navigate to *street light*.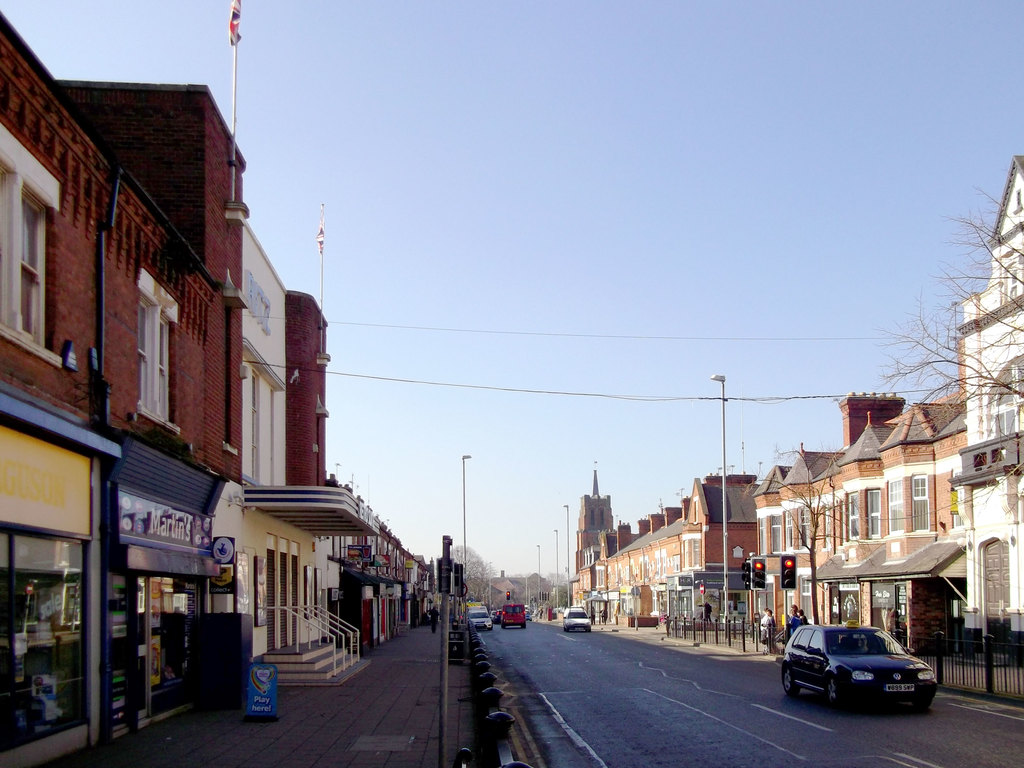
Navigation target: bbox=(712, 371, 730, 620).
